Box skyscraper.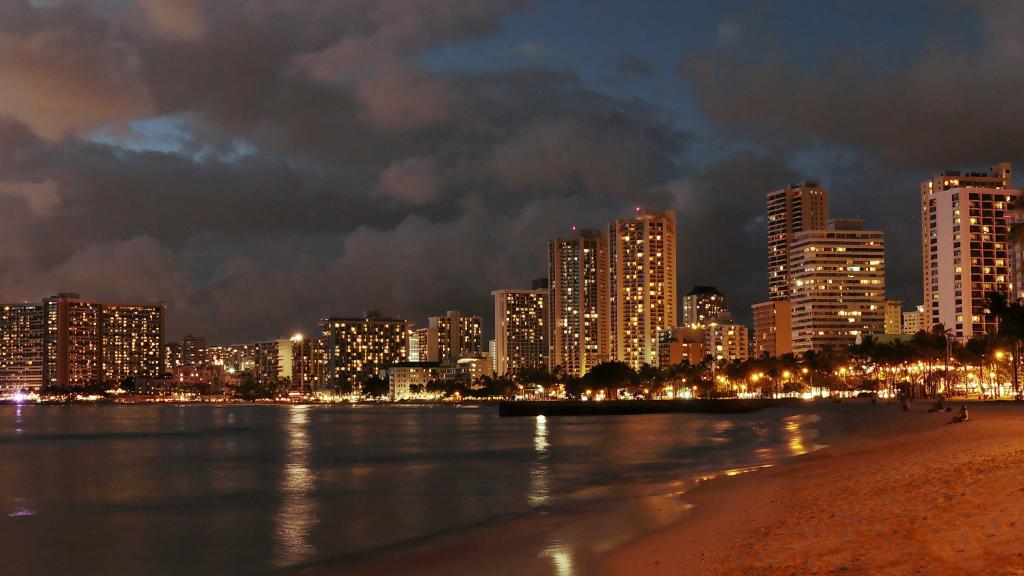
537,223,624,394.
